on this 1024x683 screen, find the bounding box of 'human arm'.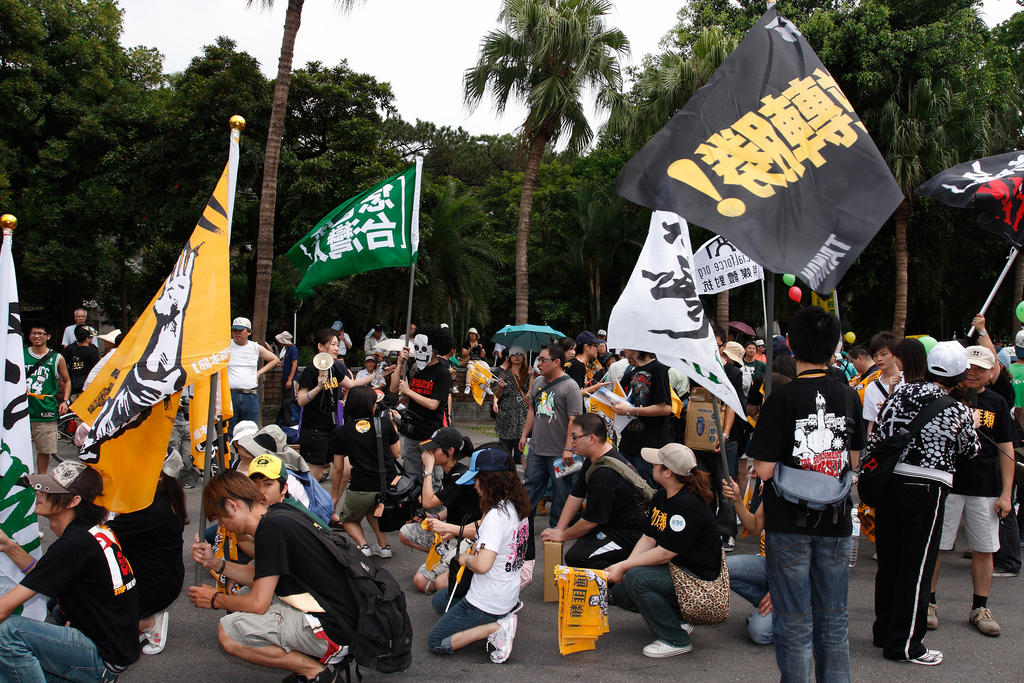
Bounding box: <box>459,517,502,574</box>.
